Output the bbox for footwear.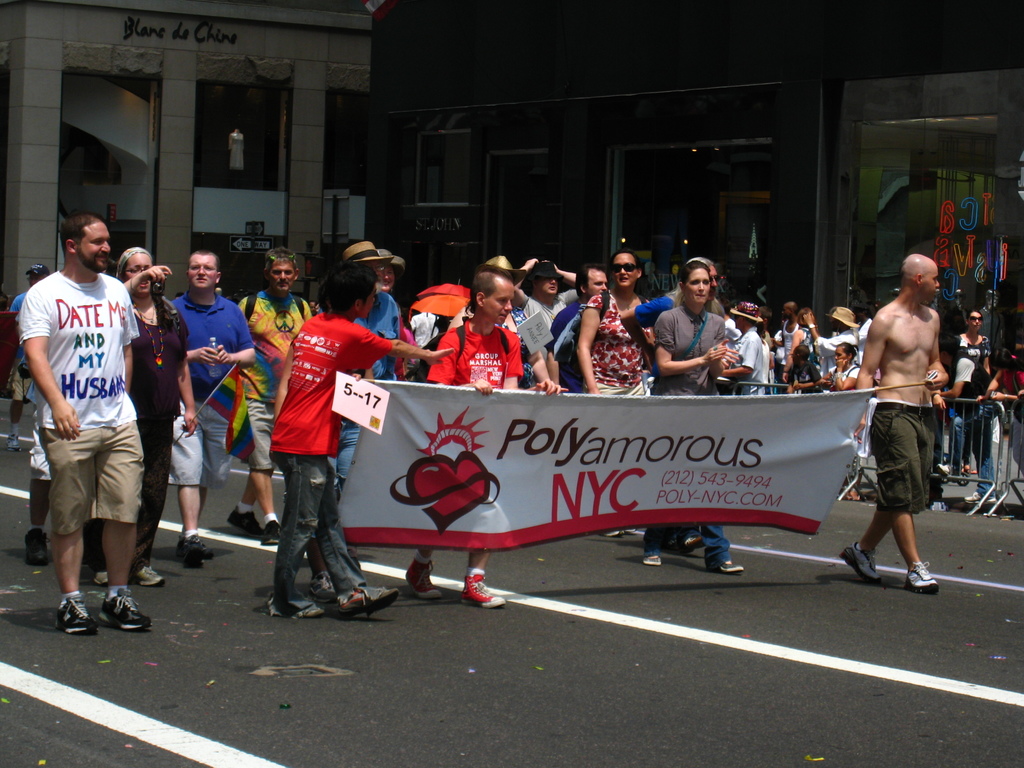
detection(308, 574, 334, 605).
